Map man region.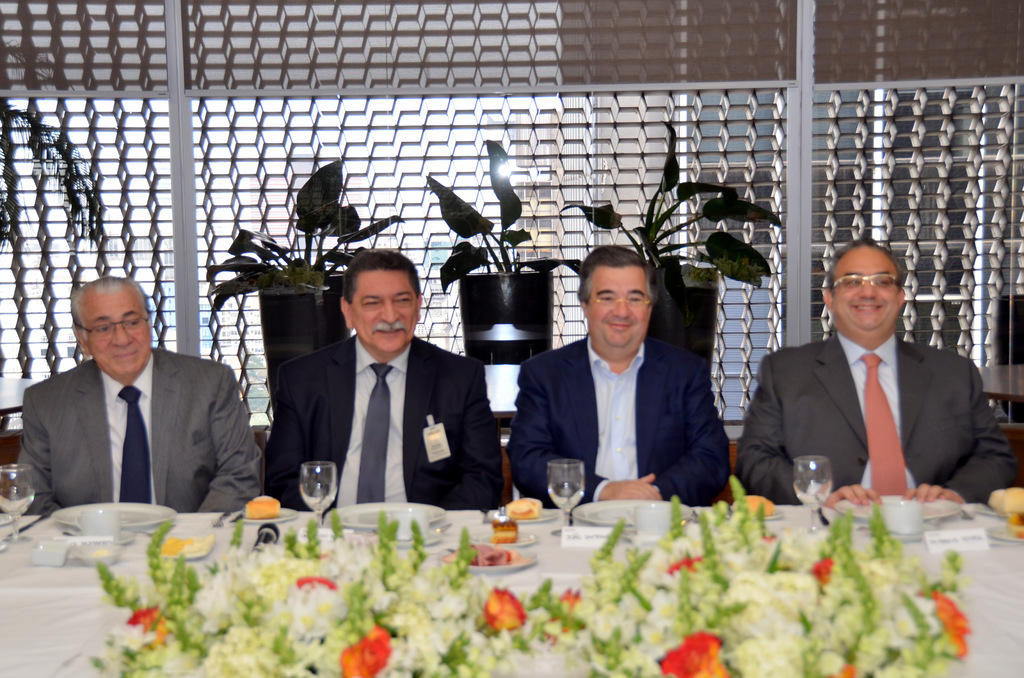
Mapped to region(738, 245, 999, 516).
